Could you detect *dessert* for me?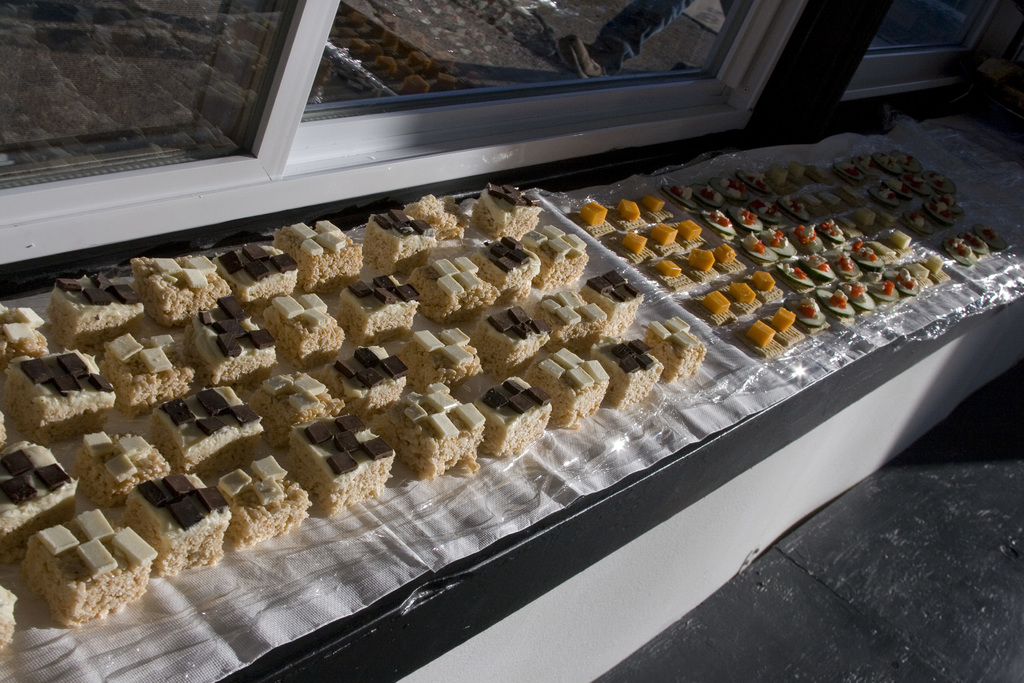
Detection result: 530 222 581 269.
